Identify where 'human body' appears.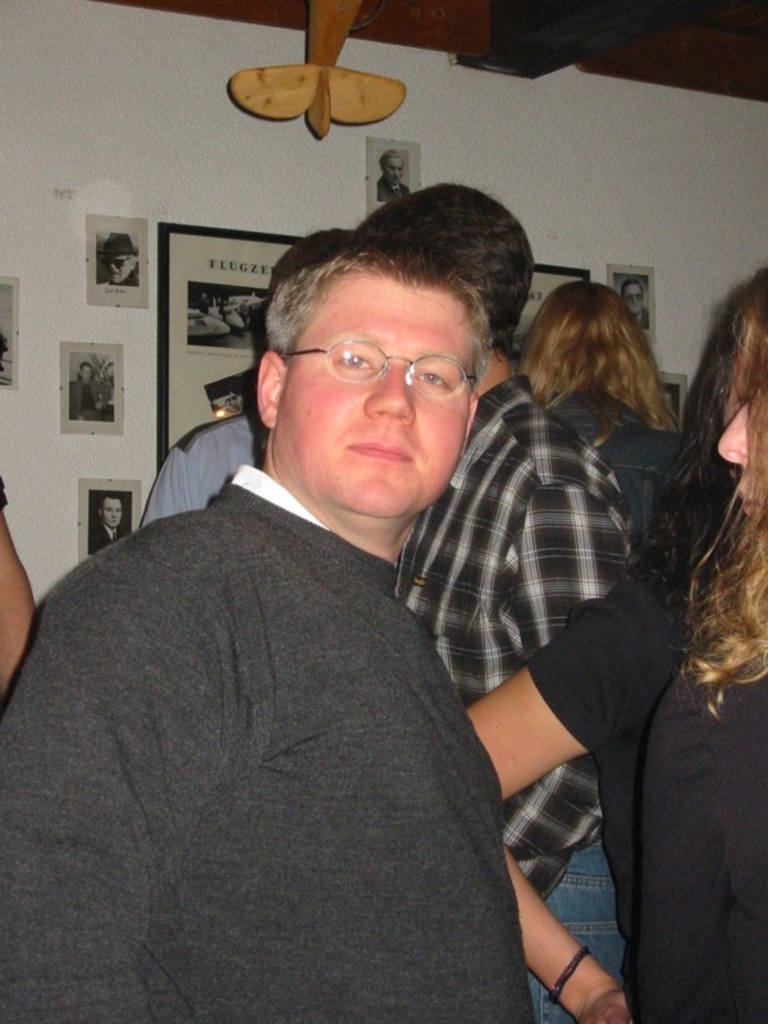
Appears at select_region(105, 268, 141, 285).
